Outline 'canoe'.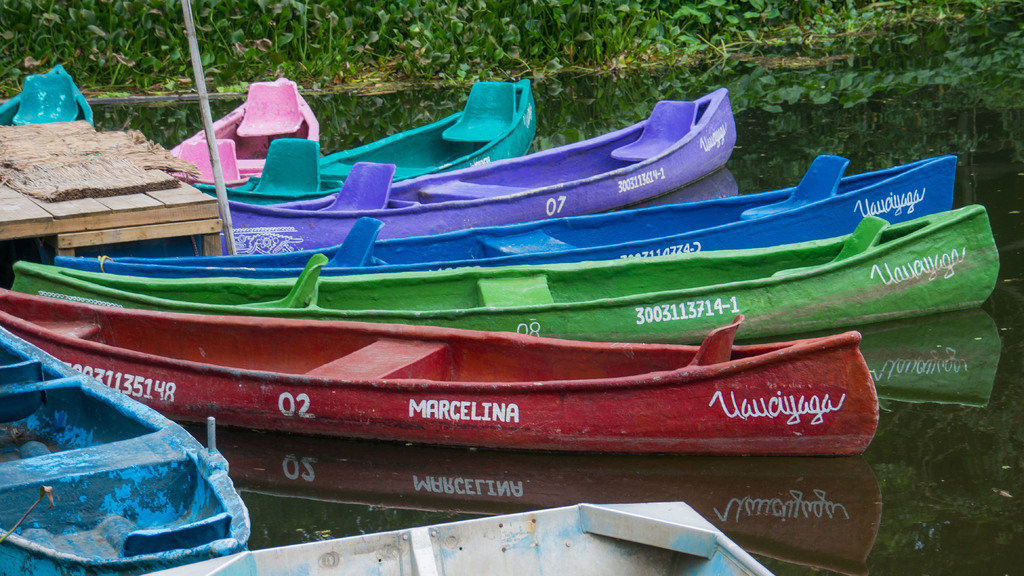
Outline: {"x1": 223, "y1": 86, "x2": 724, "y2": 262}.
